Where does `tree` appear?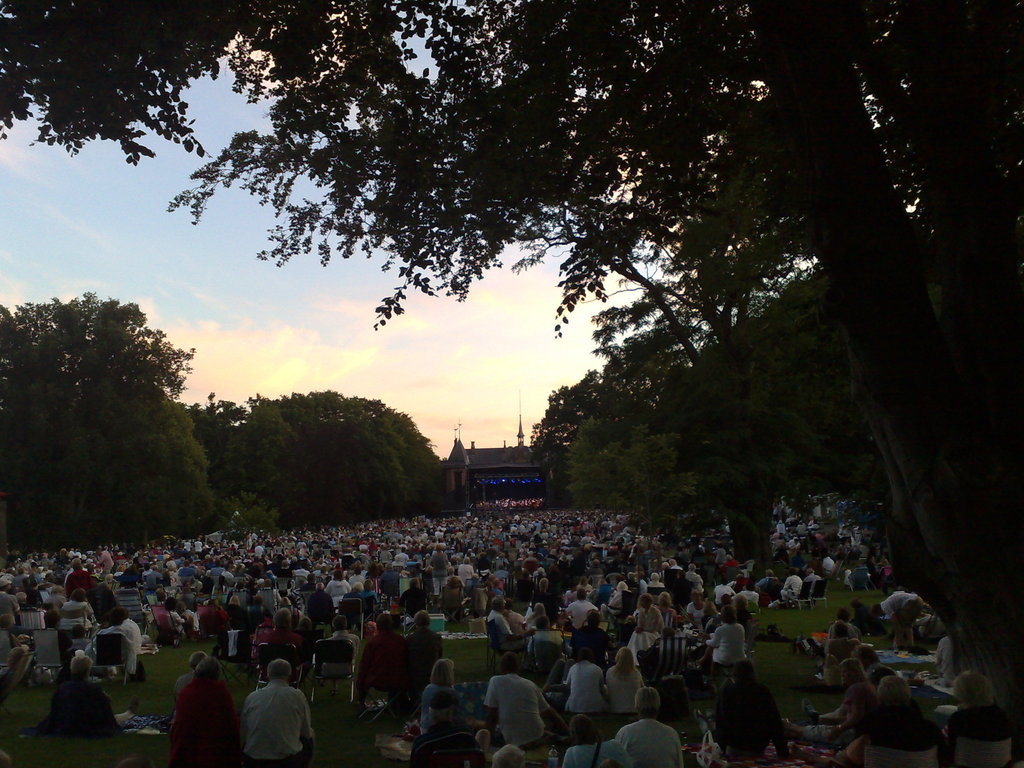
Appears at 527, 366, 603, 508.
